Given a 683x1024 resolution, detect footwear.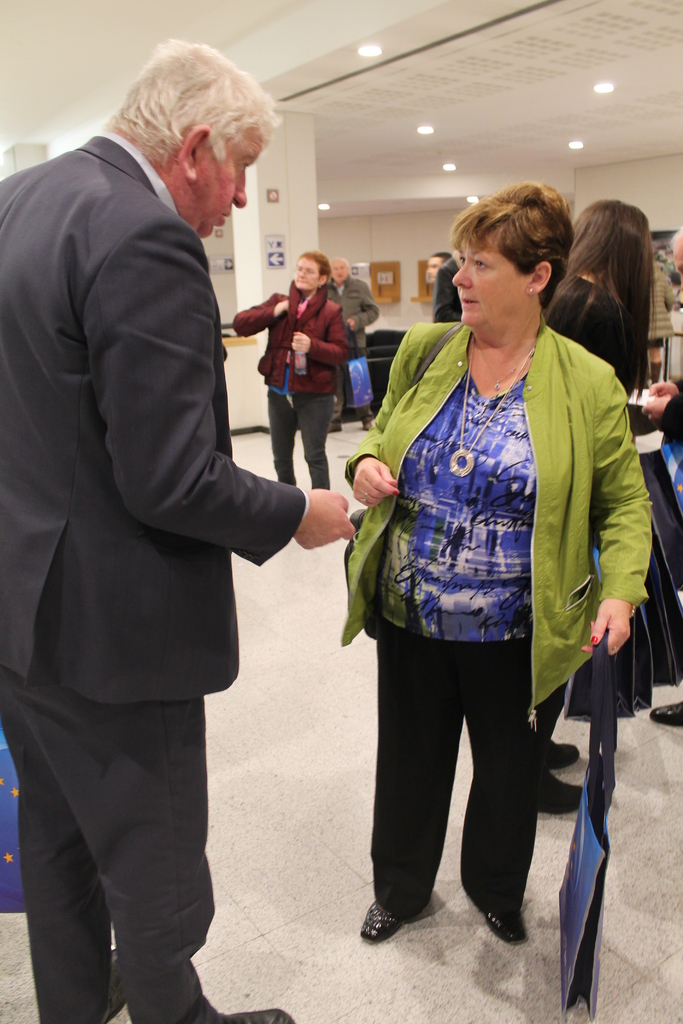
Rect(327, 422, 343, 435).
